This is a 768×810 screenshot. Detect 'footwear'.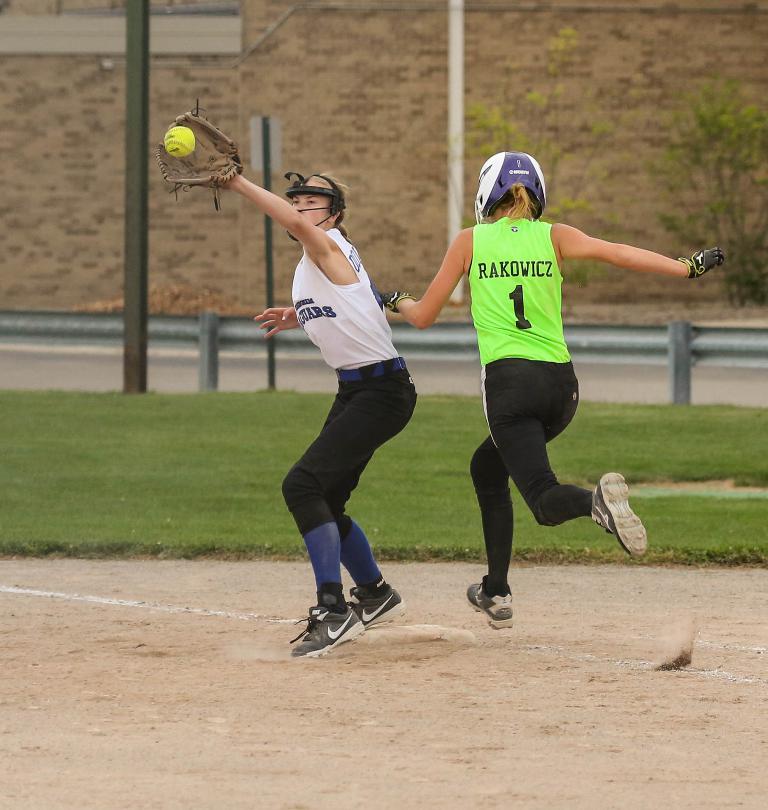
[x1=466, y1=576, x2=515, y2=630].
